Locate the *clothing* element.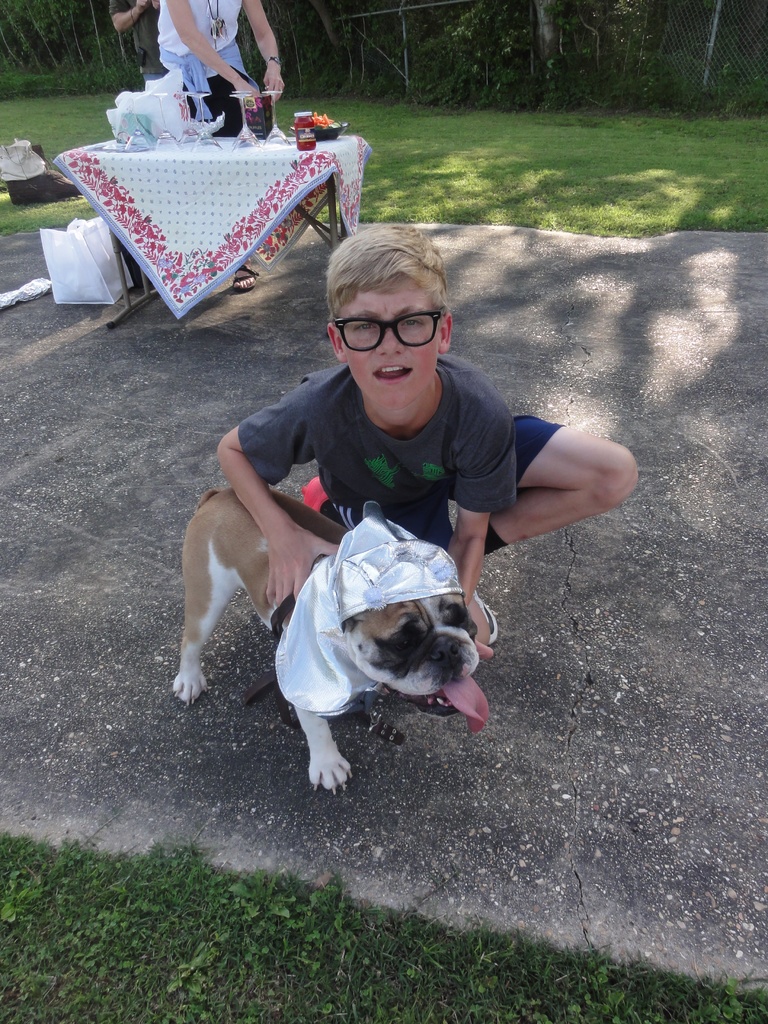
Element bbox: (x1=104, y1=0, x2=152, y2=68).
